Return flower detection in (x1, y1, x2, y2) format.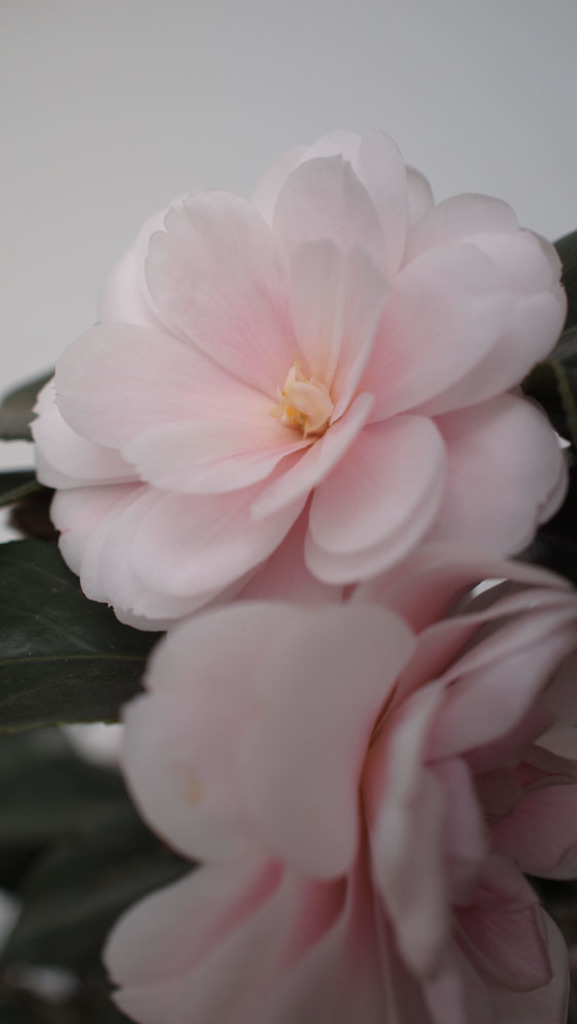
(29, 136, 566, 848).
